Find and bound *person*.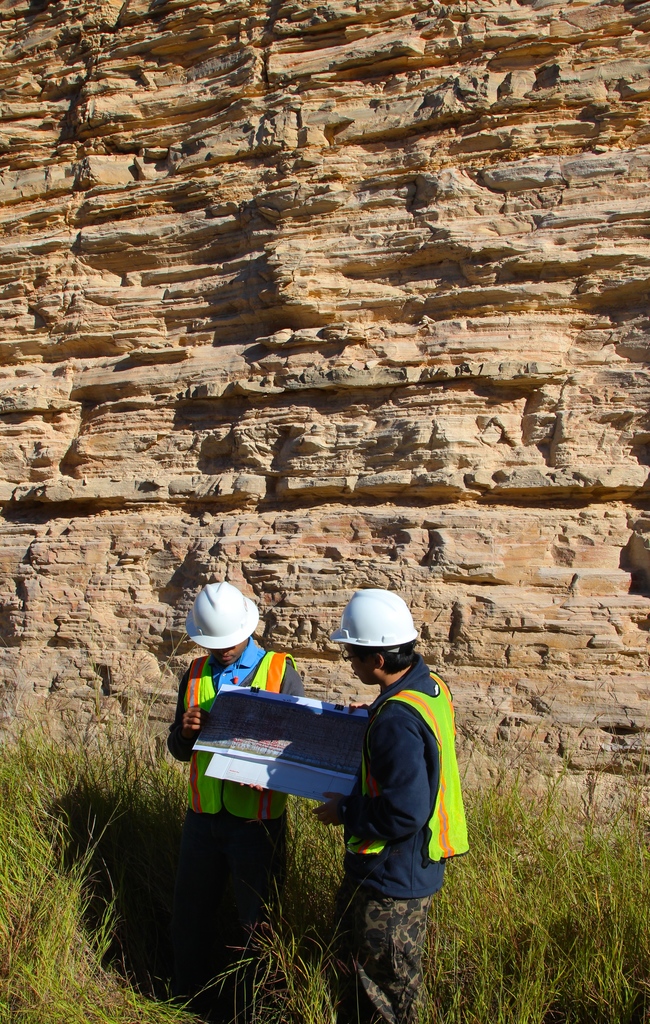
Bound: 318,587,462,948.
